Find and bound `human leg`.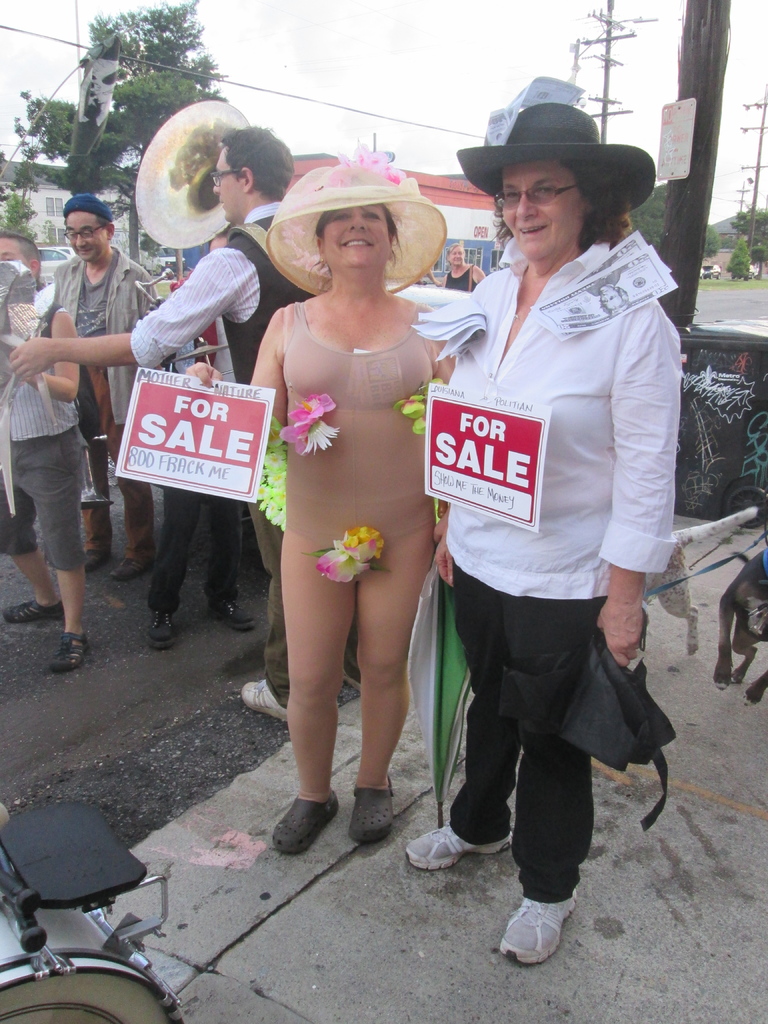
Bound: select_region(0, 442, 52, 618).
